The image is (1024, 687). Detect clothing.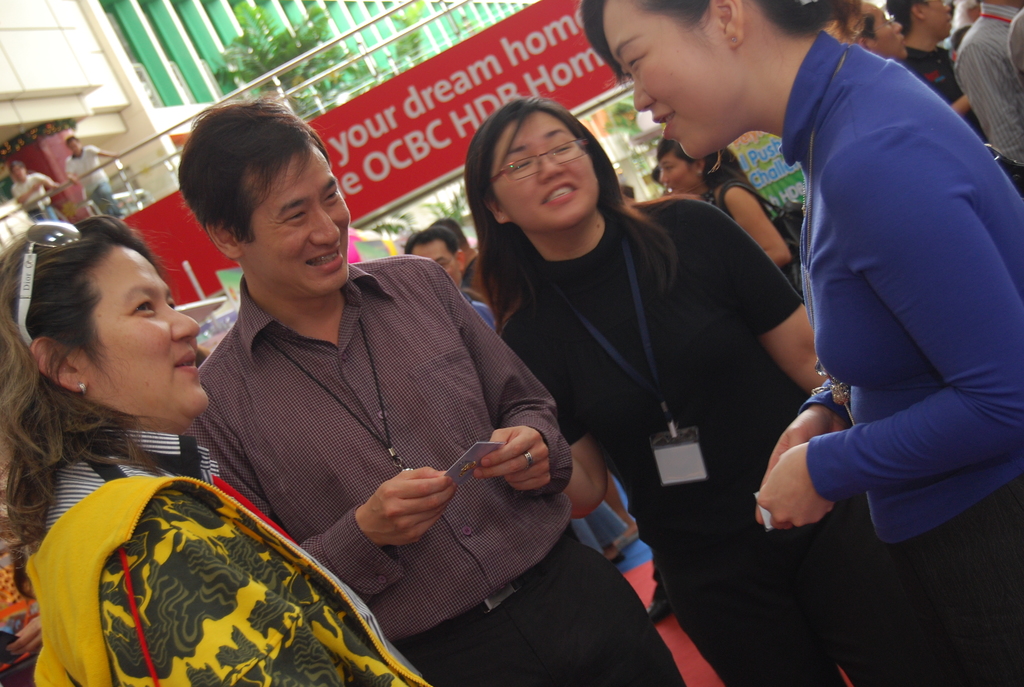
Detection: (x1=6, y1=170, x2=59, y2=216).
